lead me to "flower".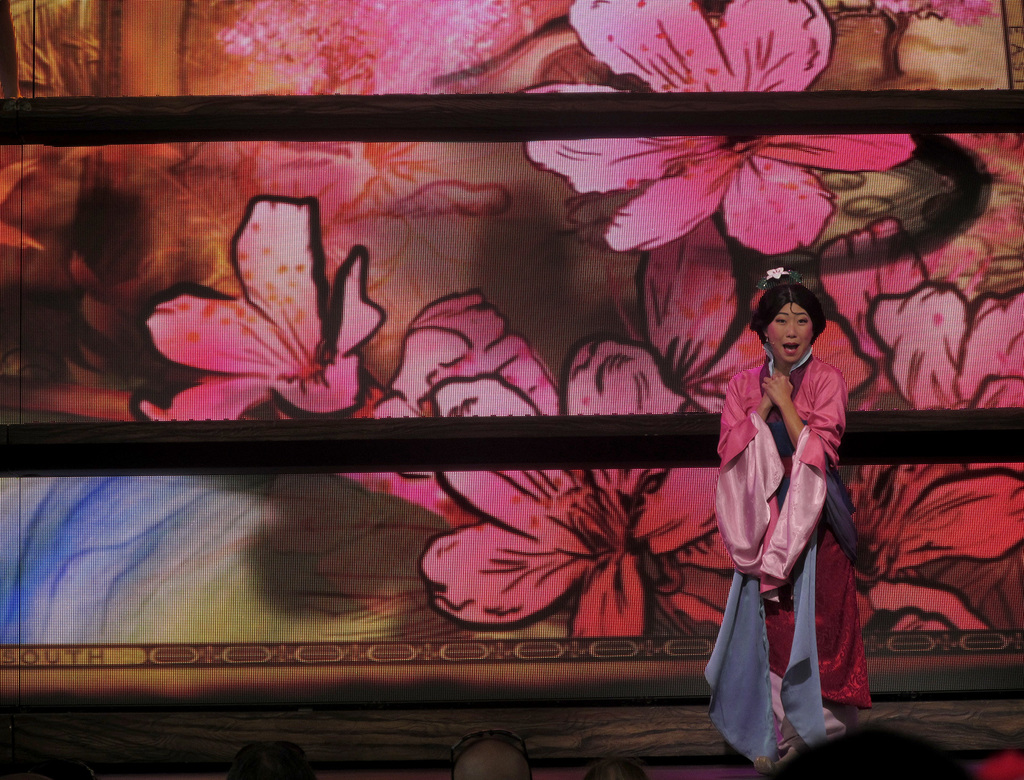
Lead to l=839, t=457, r=1023, b=630.
